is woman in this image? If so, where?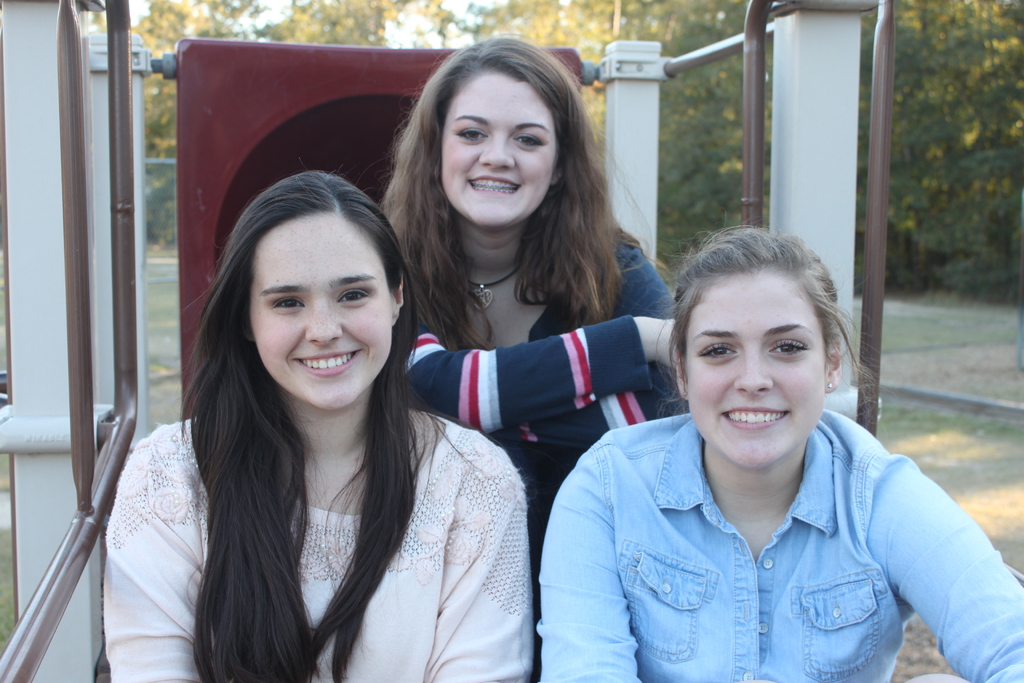
Yes, at <bbox>539, 223, 1023, 682</bbox>.
